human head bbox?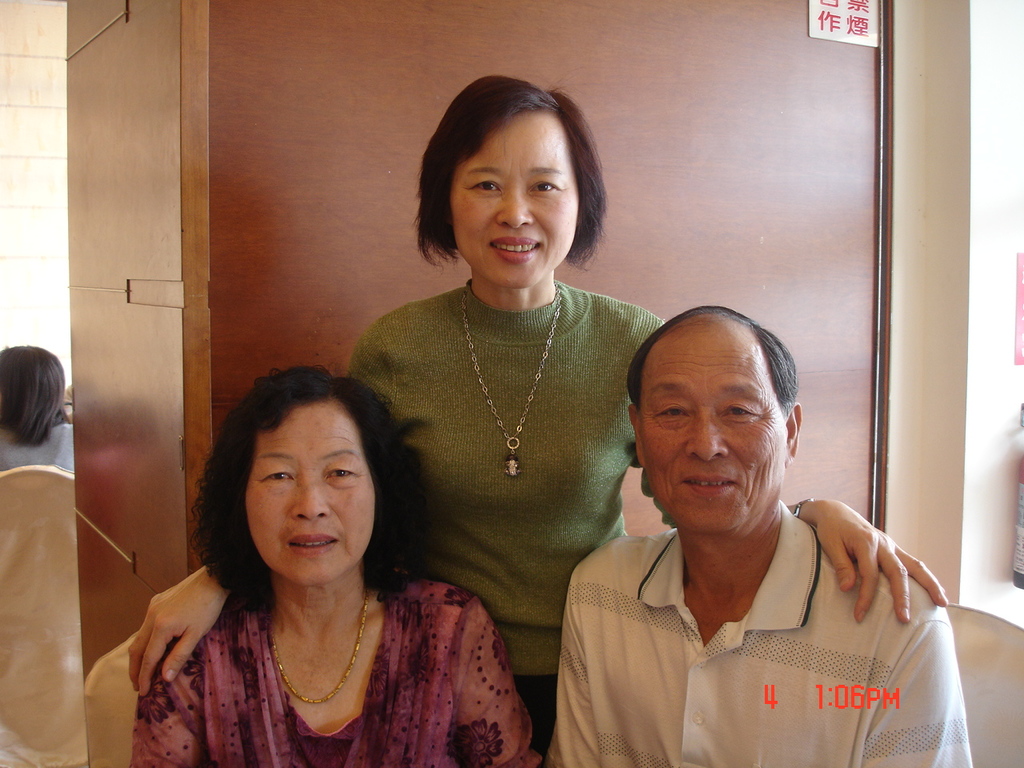
[626,306,801,540]
